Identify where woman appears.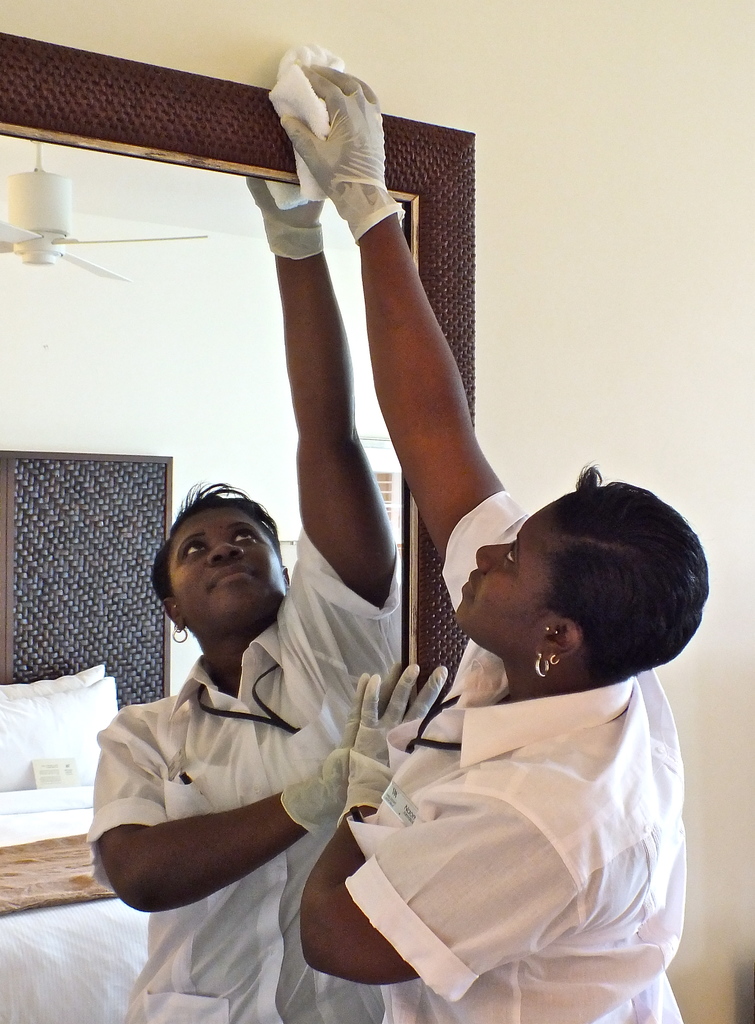
Appears at [left=281, top=60, right=711, bottom=1023].
